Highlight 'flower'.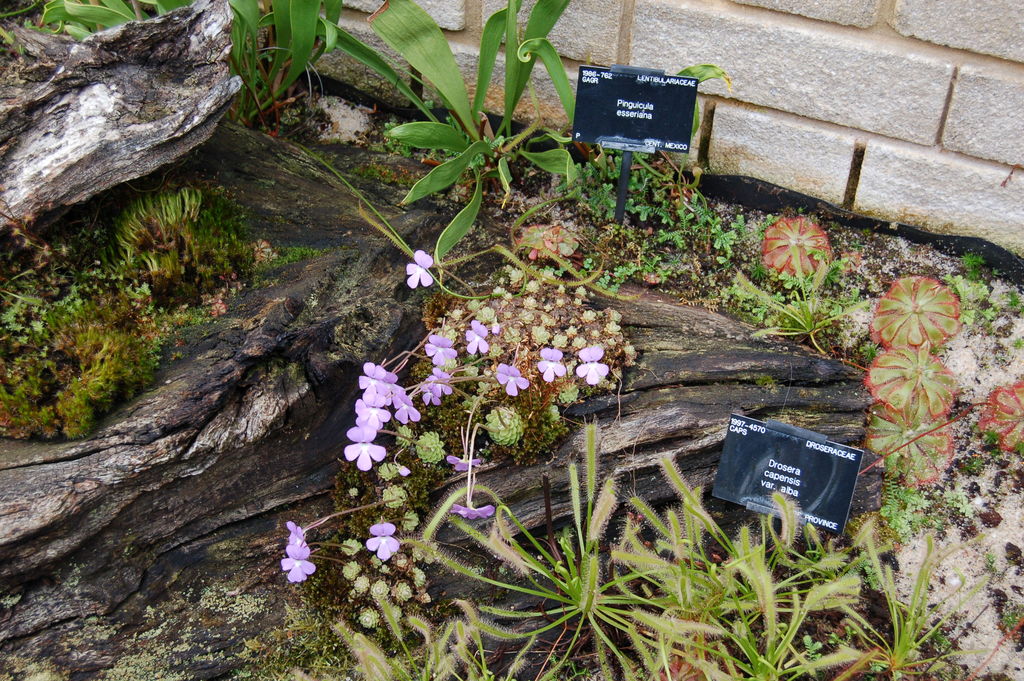
Highlighted region: (left=447, top=452, right=482, bottom=470).
